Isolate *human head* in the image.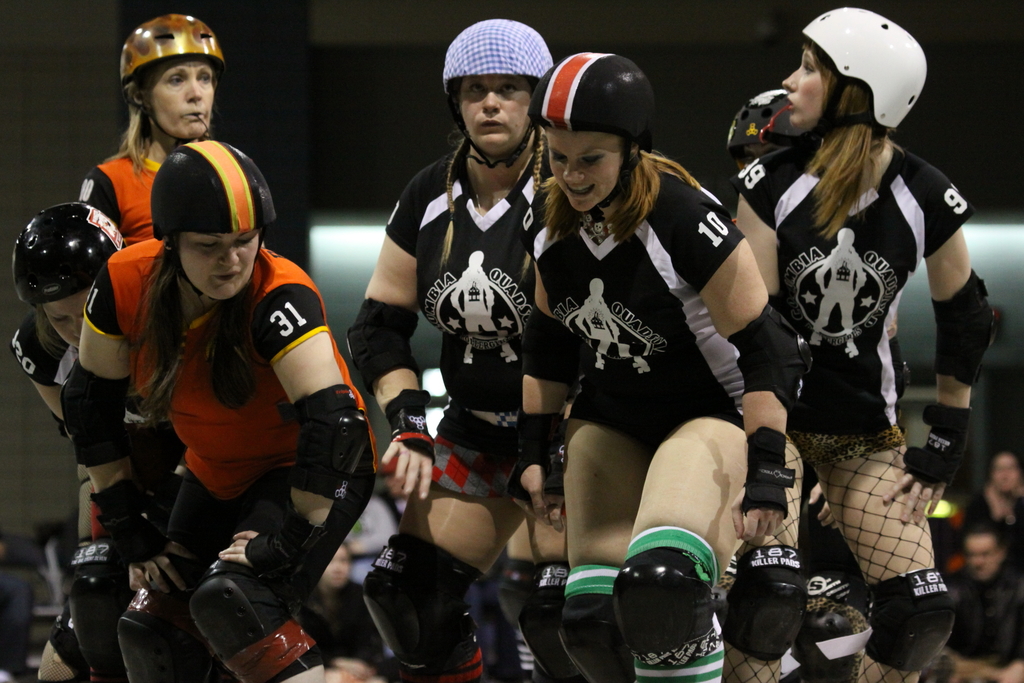
Isolated region: 965:529:1002:576.
